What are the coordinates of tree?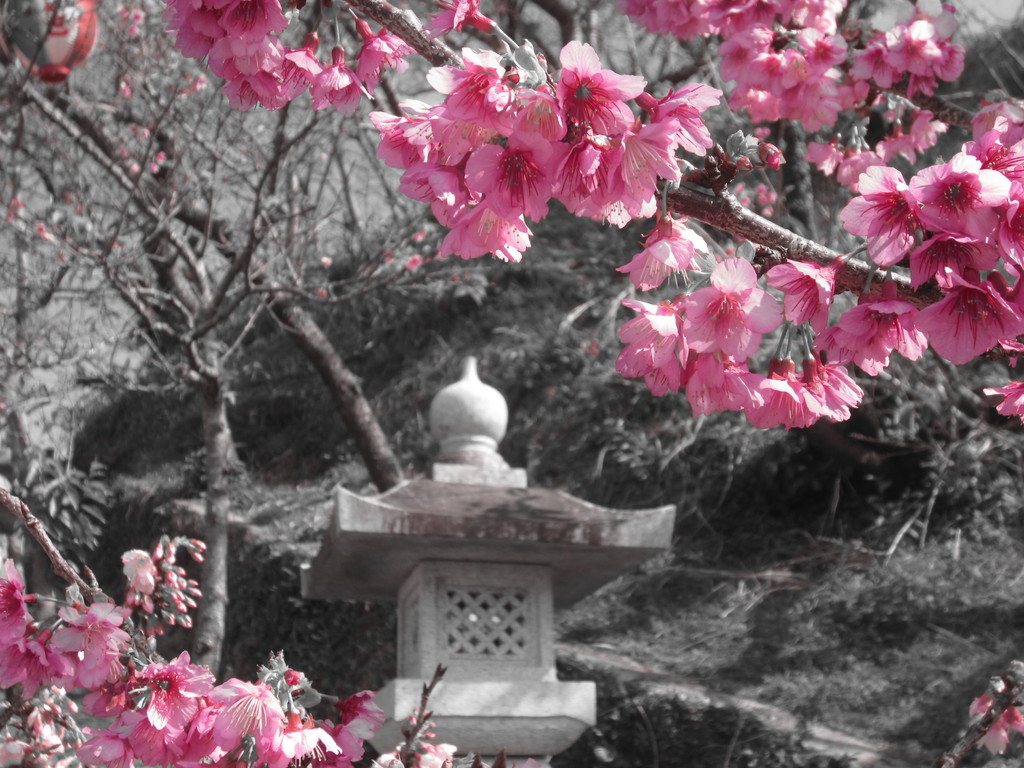
<box>0,0,1020,767</box>.
